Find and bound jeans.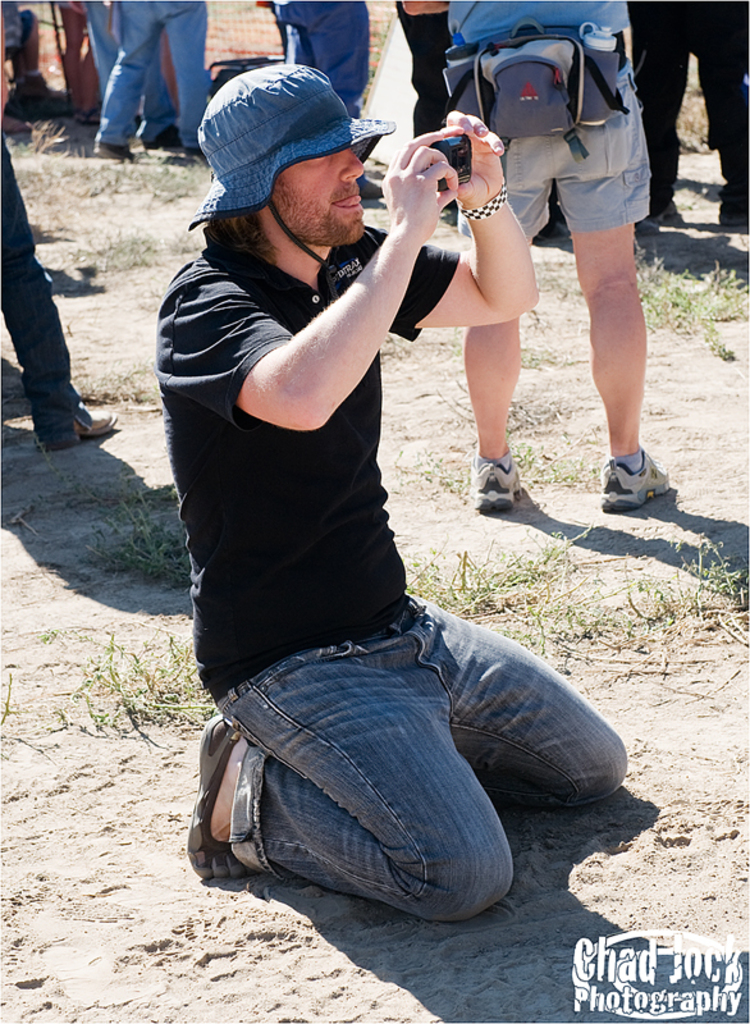
Bound: l=95, t=0, r=225, b=152.
